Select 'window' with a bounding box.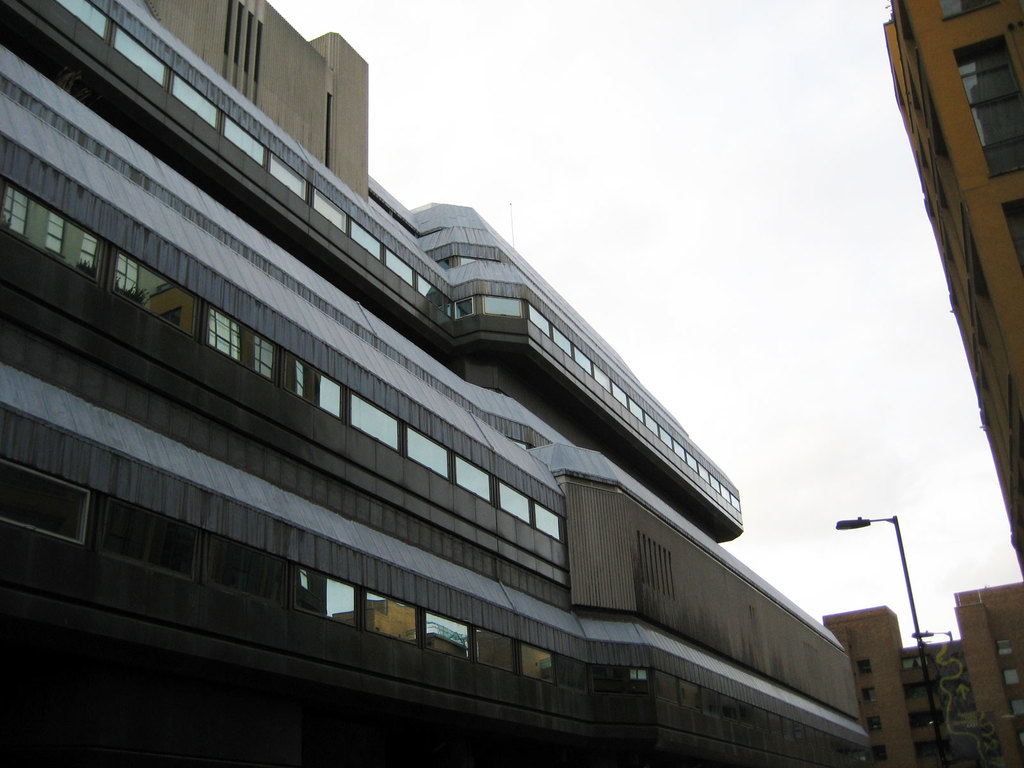
913 712 942 732.
